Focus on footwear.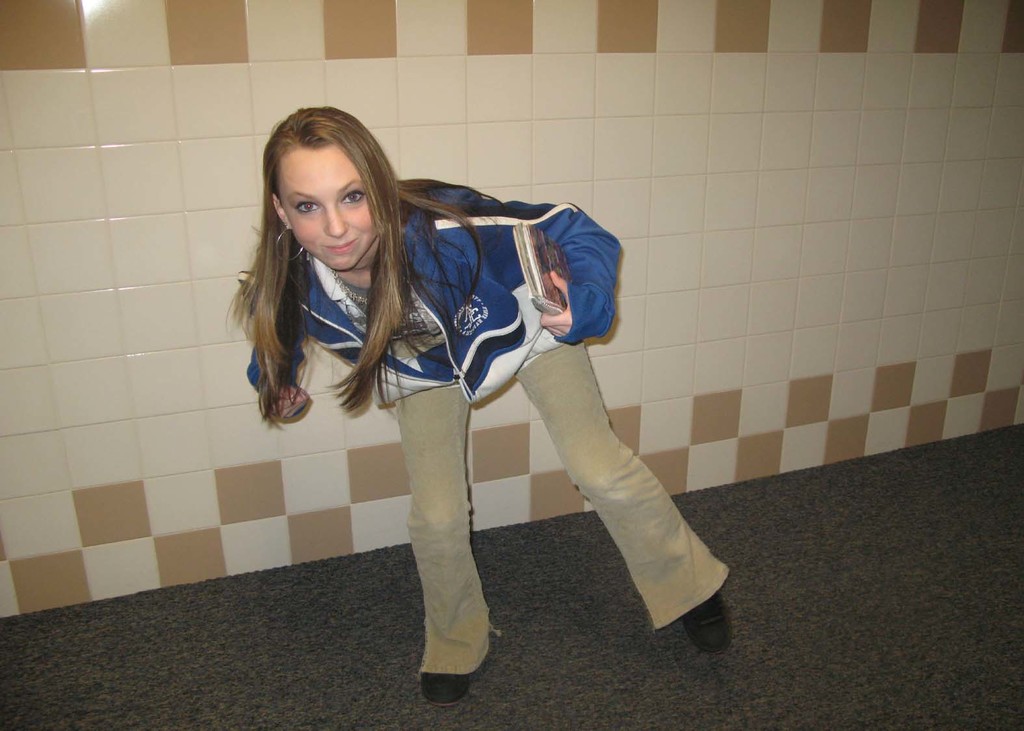
Focused at Rect(417, 674, 471, 700).
